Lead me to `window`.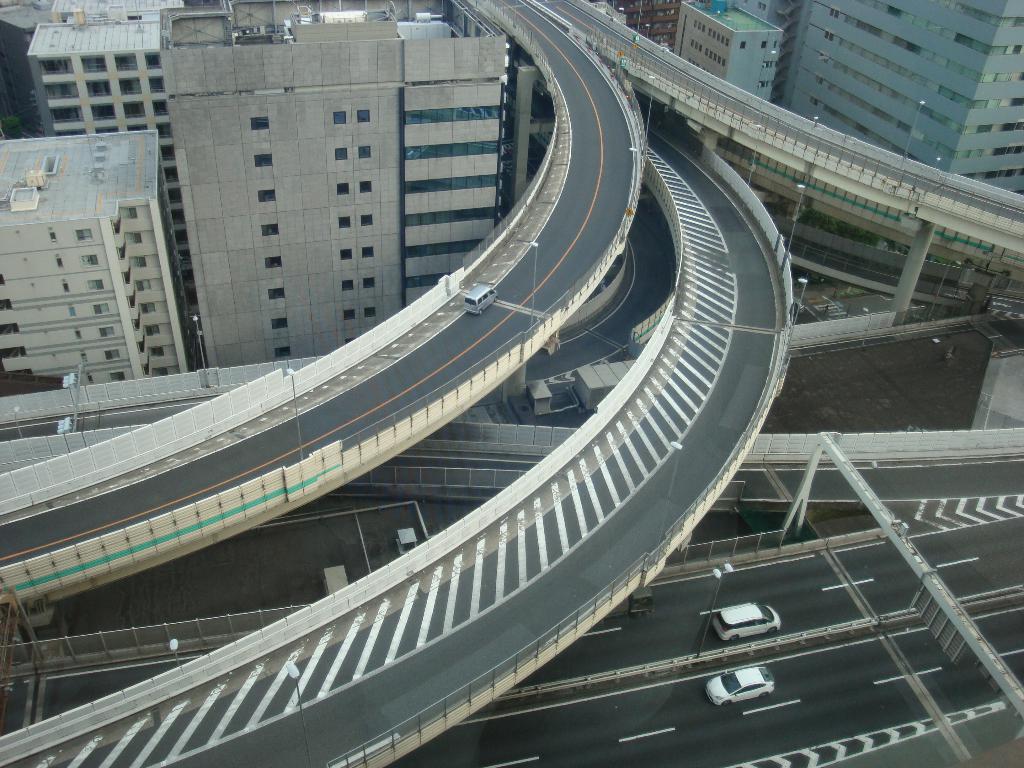
Lead to {"left": 260, "top": 218, "right": 278, "bottom": 239}.
